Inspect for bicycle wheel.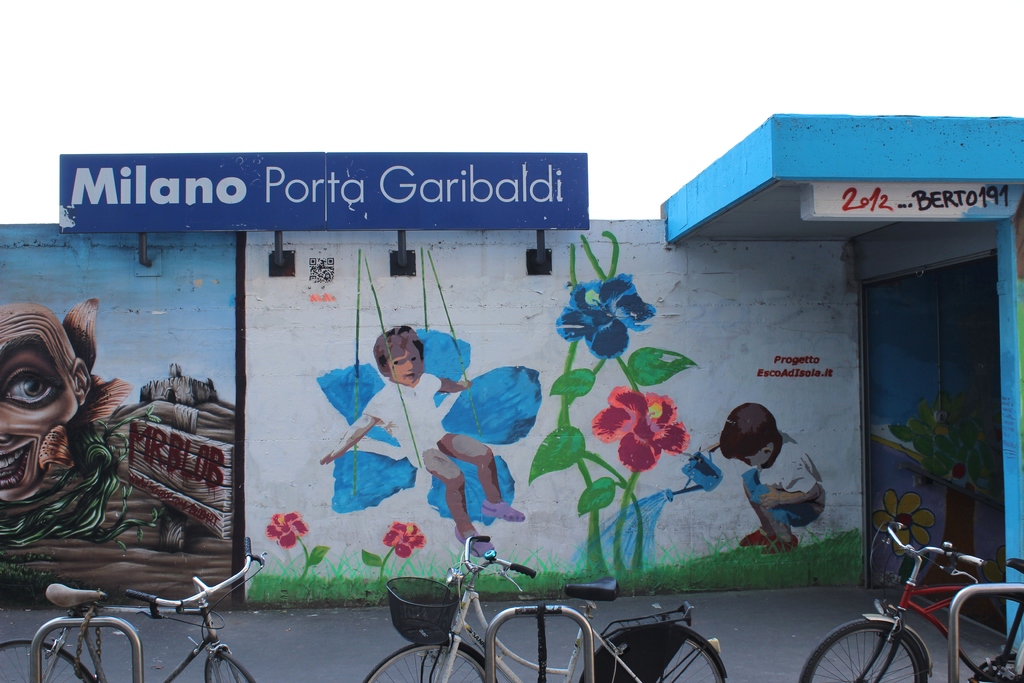
Inspection: bbox=[360, 639, 493, 682].
